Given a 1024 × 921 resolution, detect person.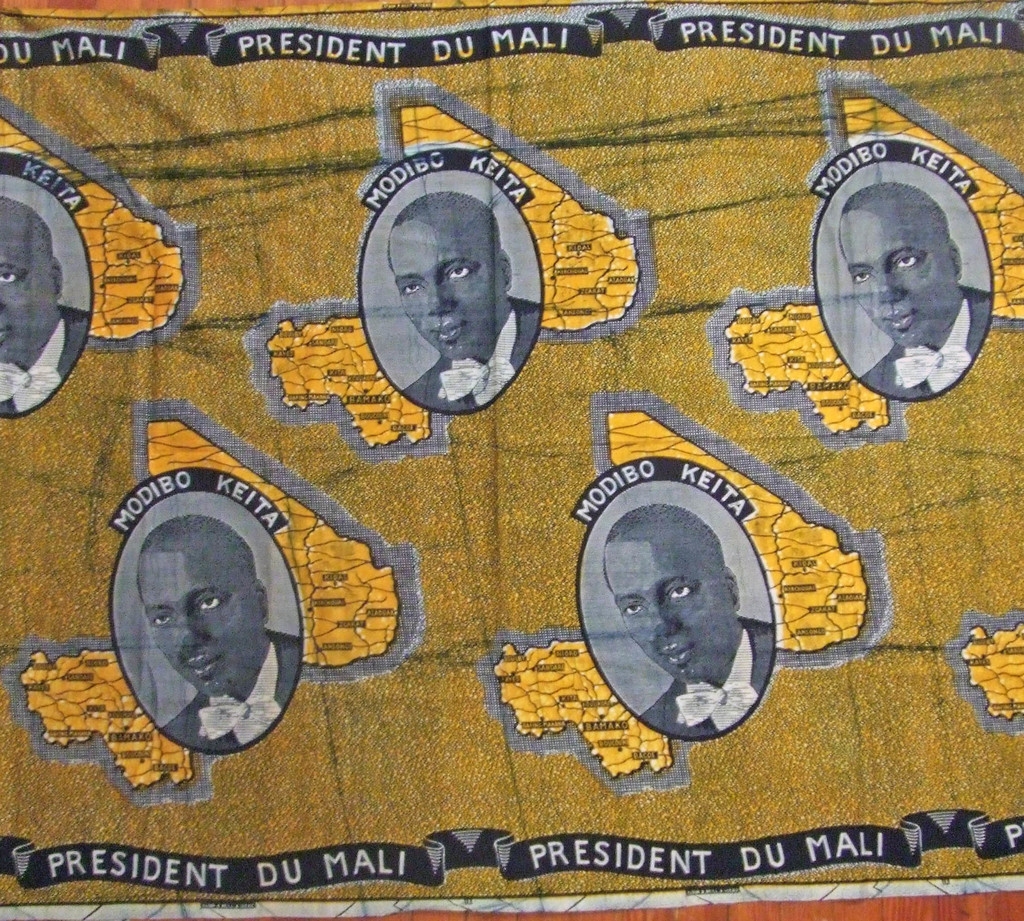
[left=596, top=506, right=780, bottom=740].
